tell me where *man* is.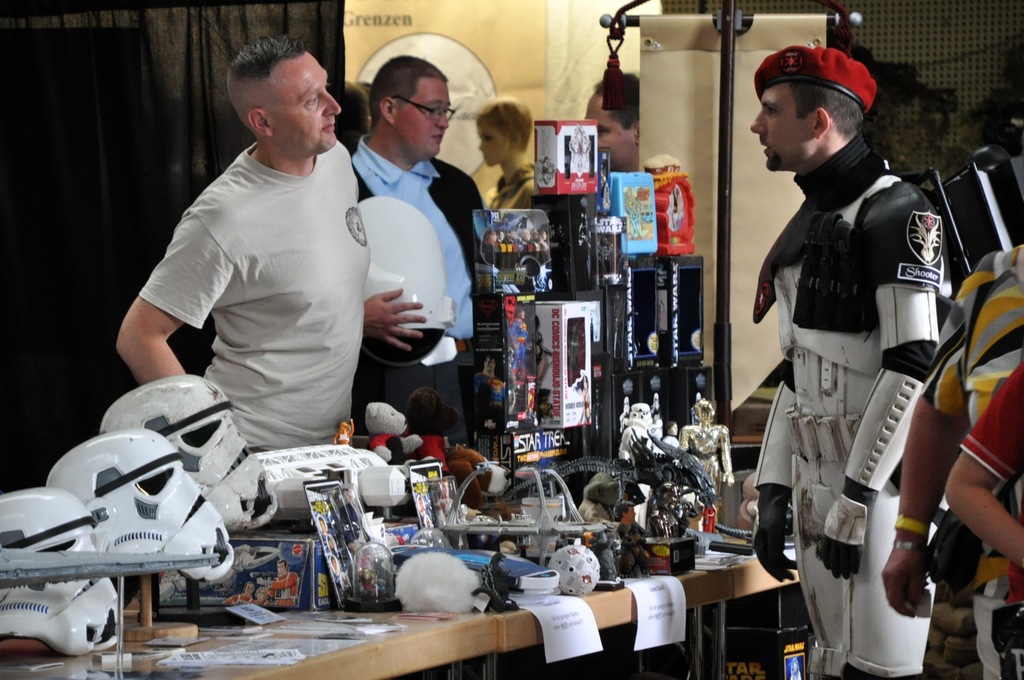
*man* is at [x1=349, y1=53, x2=492, y2=458].
